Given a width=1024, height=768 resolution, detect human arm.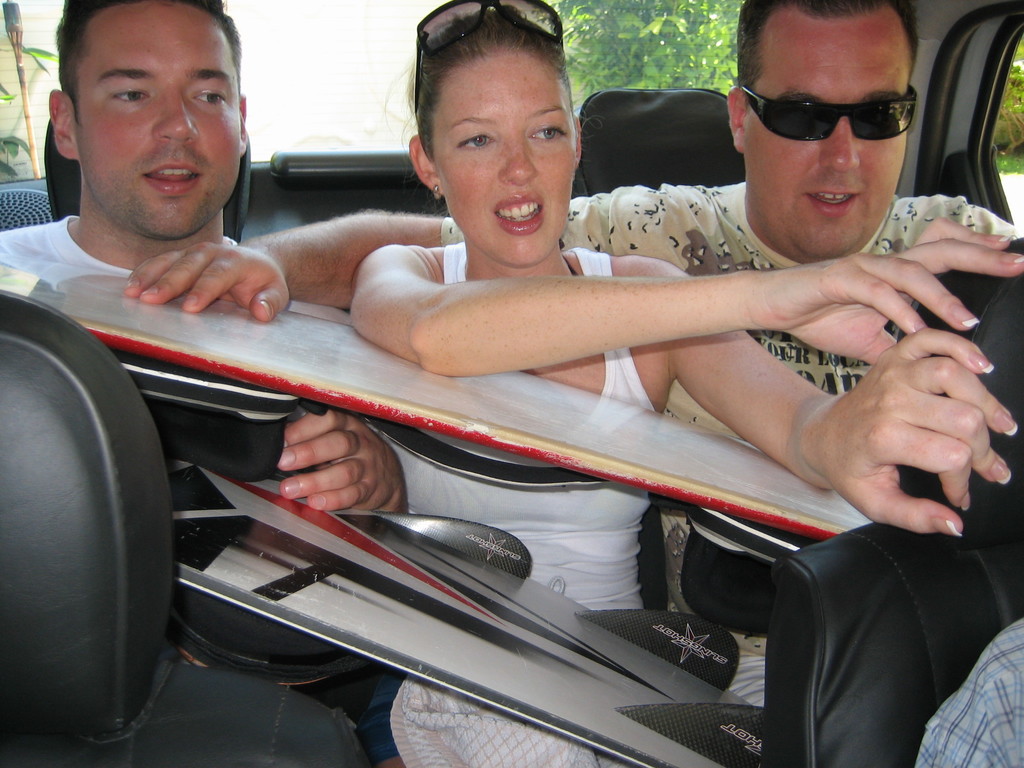
select_region(342, 246, 977, 383).
